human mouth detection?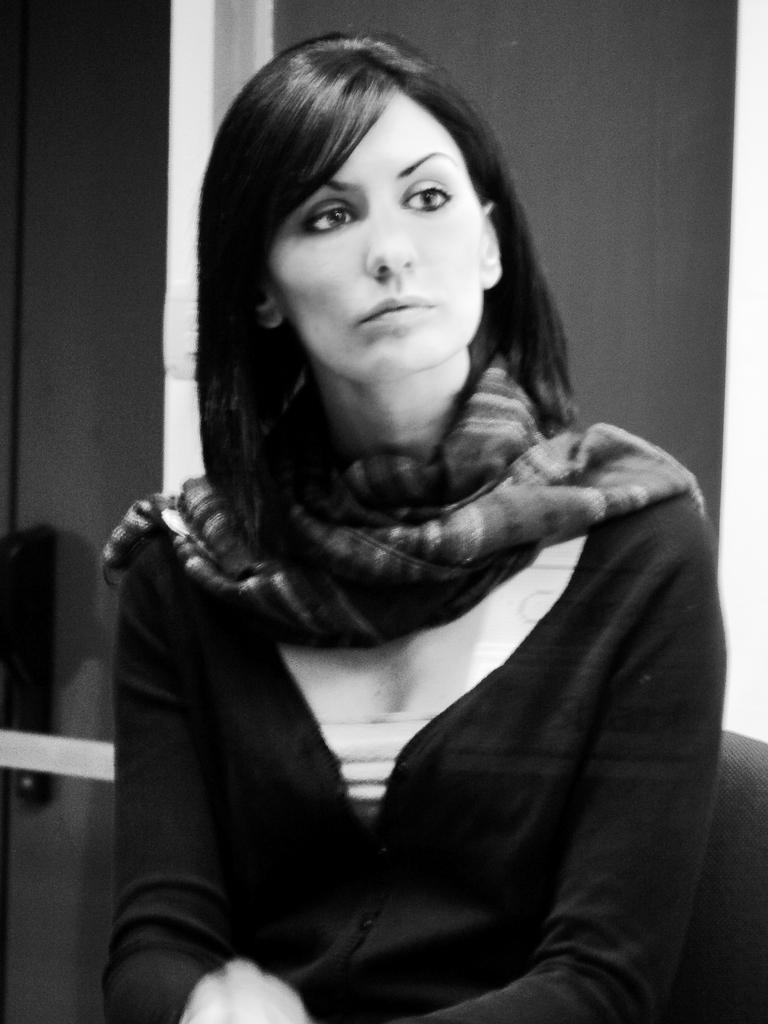
362, 294, 429, 323
